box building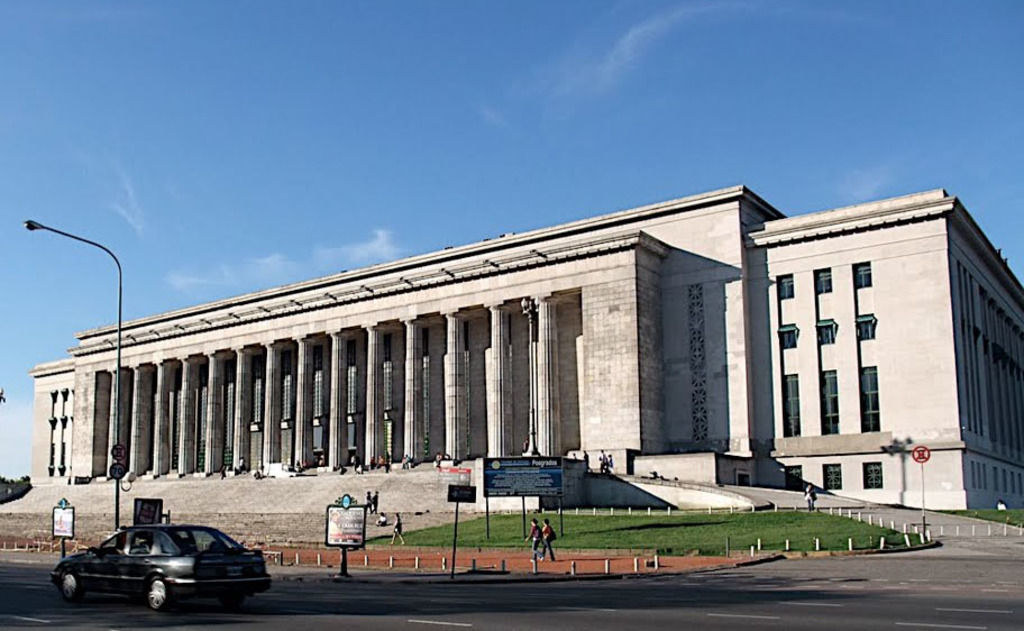
detection(26, 184, 1023, 512)
